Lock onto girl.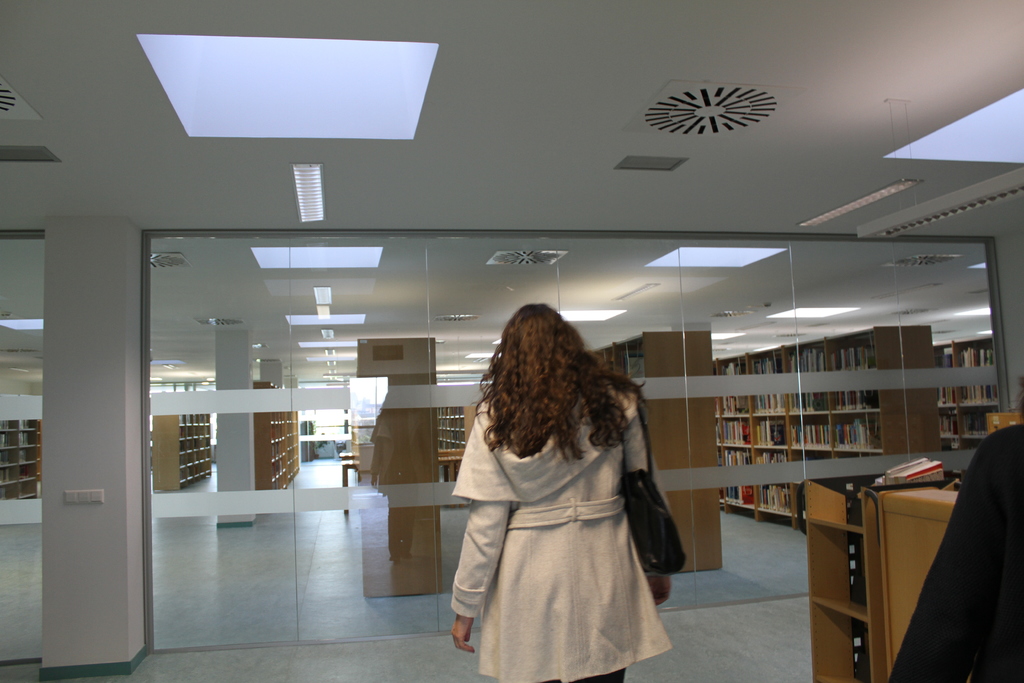
Locked: Rect(450, 304, 666, 682).
